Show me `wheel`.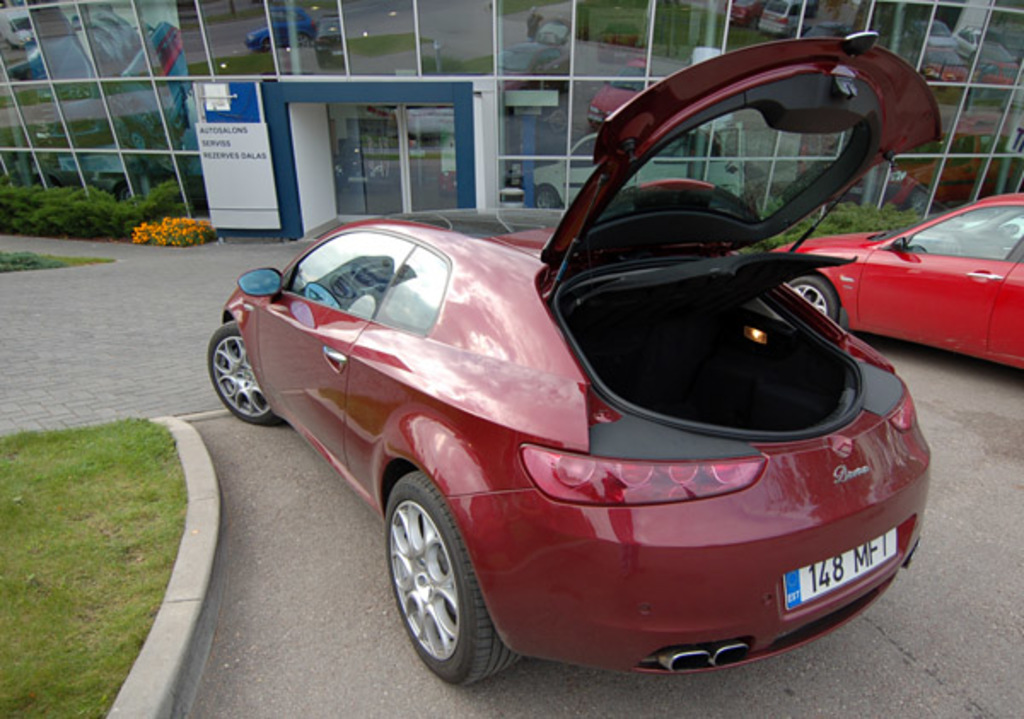
`wheel` is here: [386, 478, 502, 683].
